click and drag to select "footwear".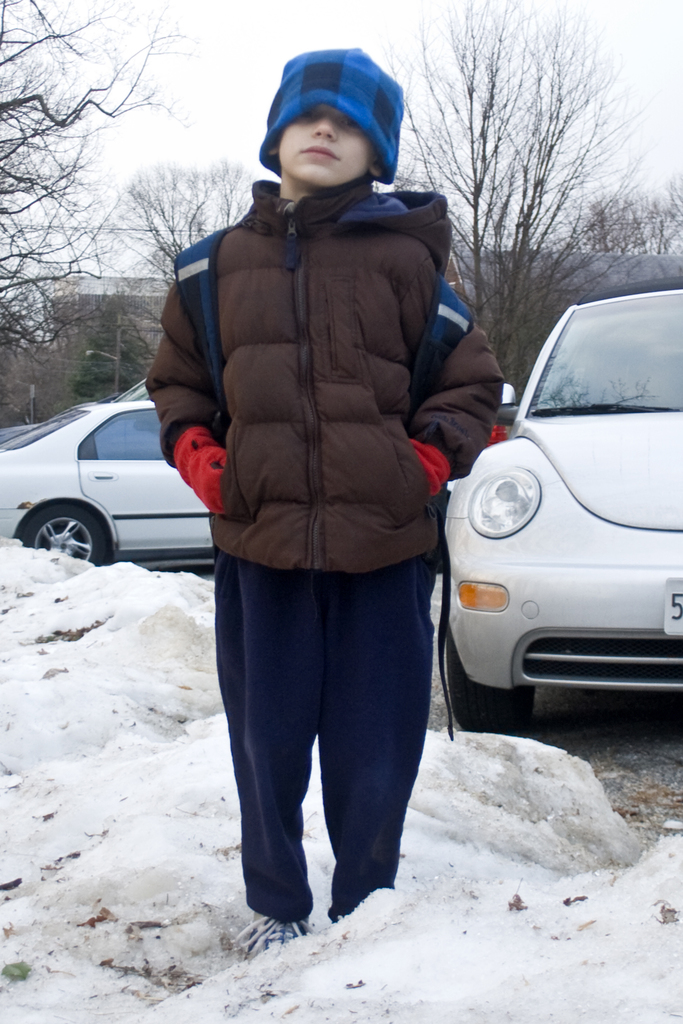
Selection: detection(232, 920, 307, 947).
